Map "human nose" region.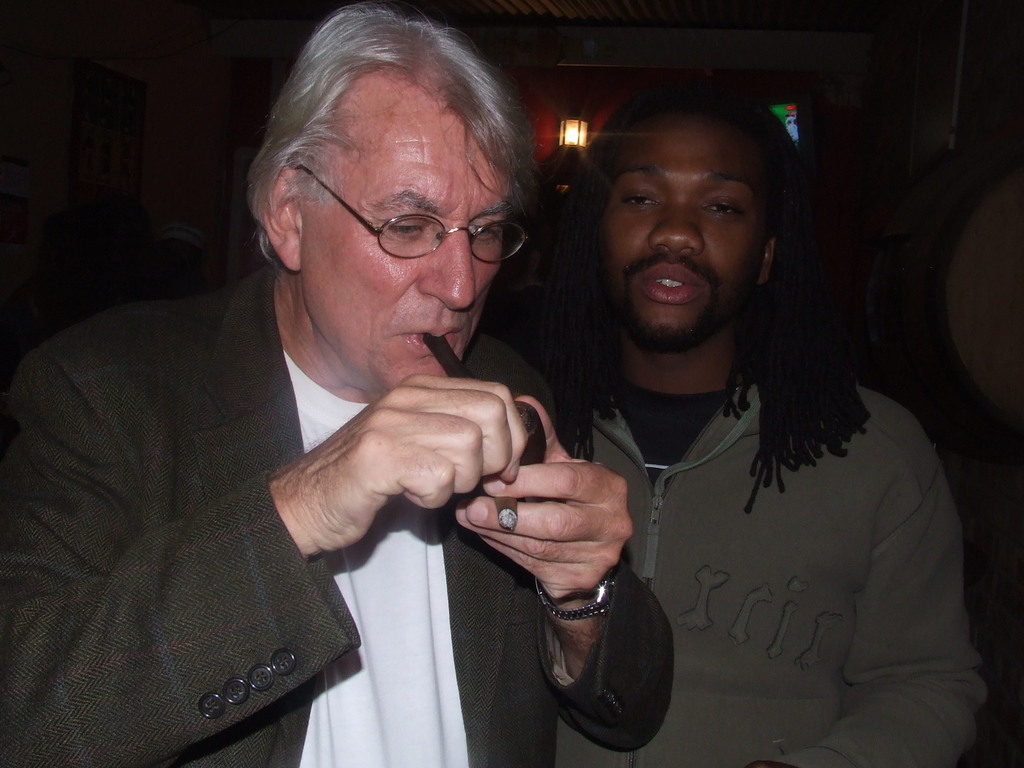
Mapped to detection(645, 199, 706, 253).
